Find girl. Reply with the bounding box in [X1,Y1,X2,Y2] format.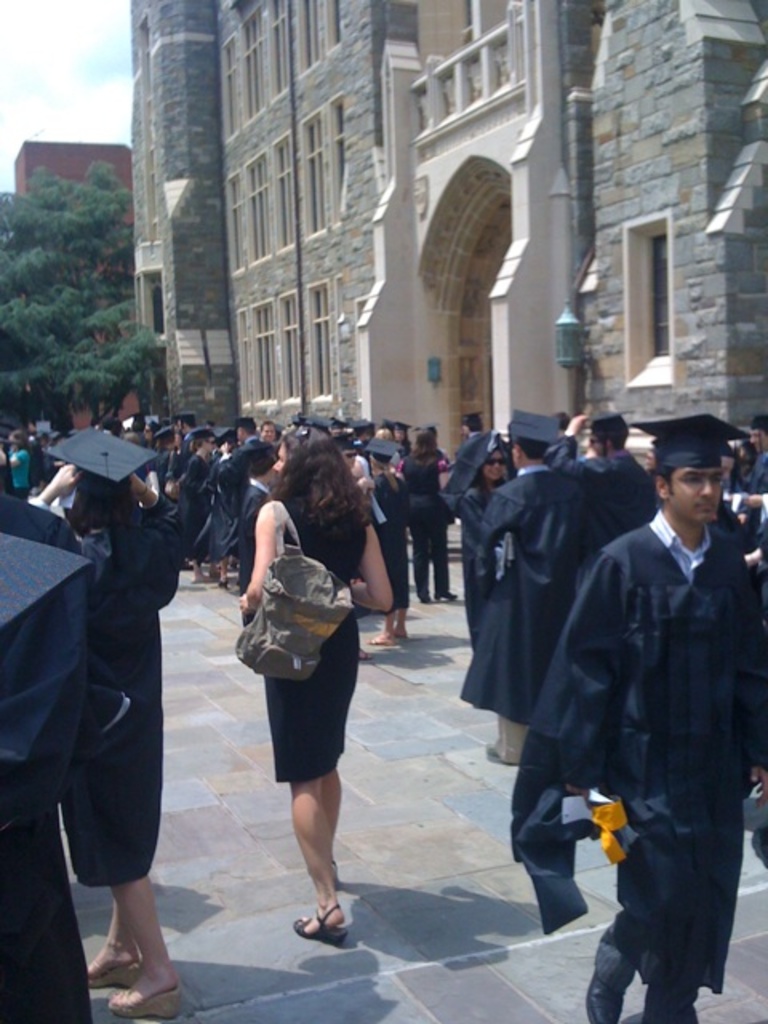
[240,432,400,934].
